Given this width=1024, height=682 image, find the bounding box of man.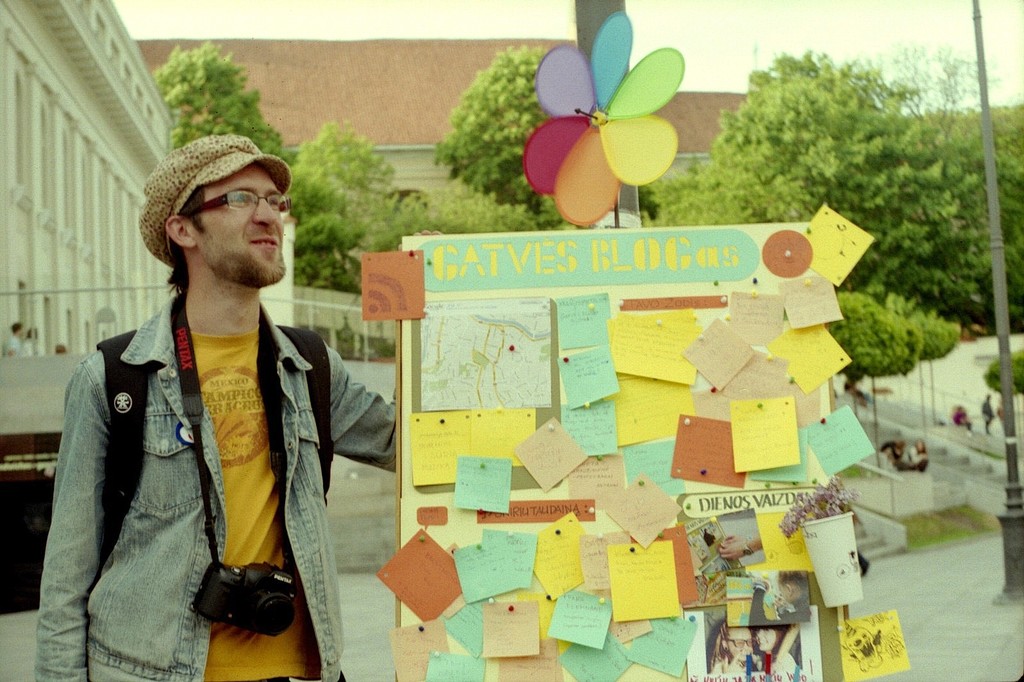
{"left": 39, "top": 131, "right": 401, "bottom": 681}.
